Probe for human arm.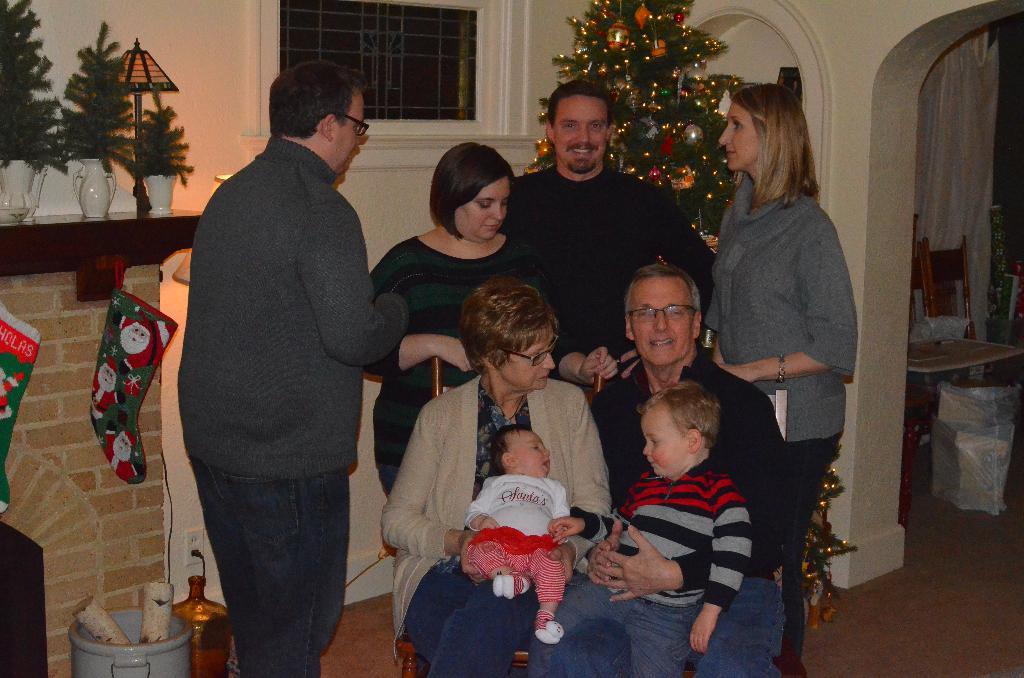
Probe result: (589,517,627,584).
